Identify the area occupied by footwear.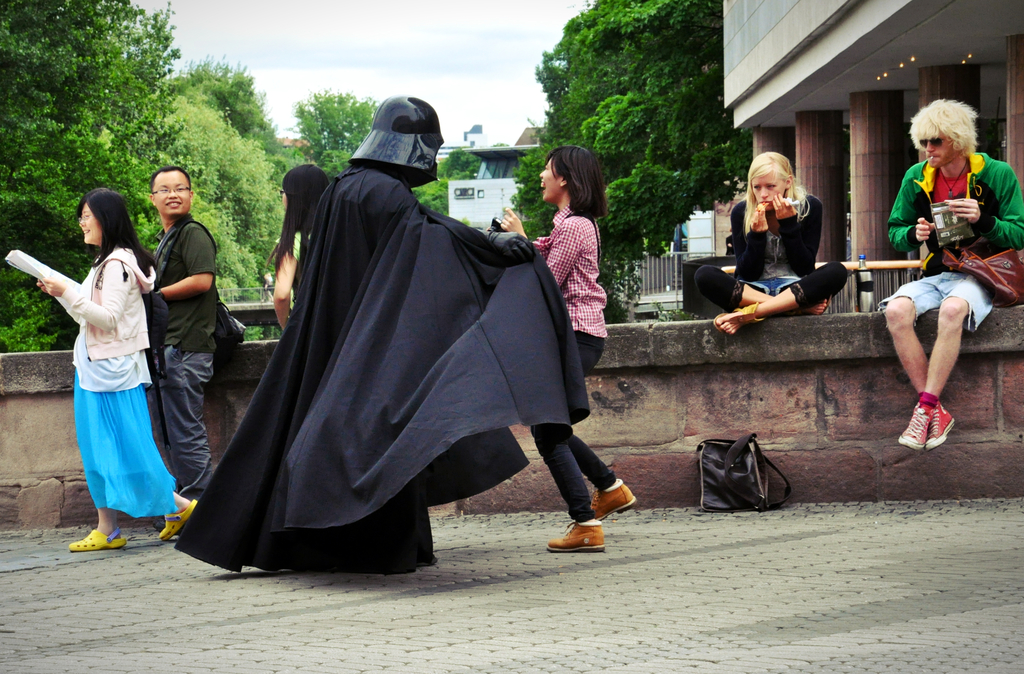
Area: rect(898, 401, 934, 451).
